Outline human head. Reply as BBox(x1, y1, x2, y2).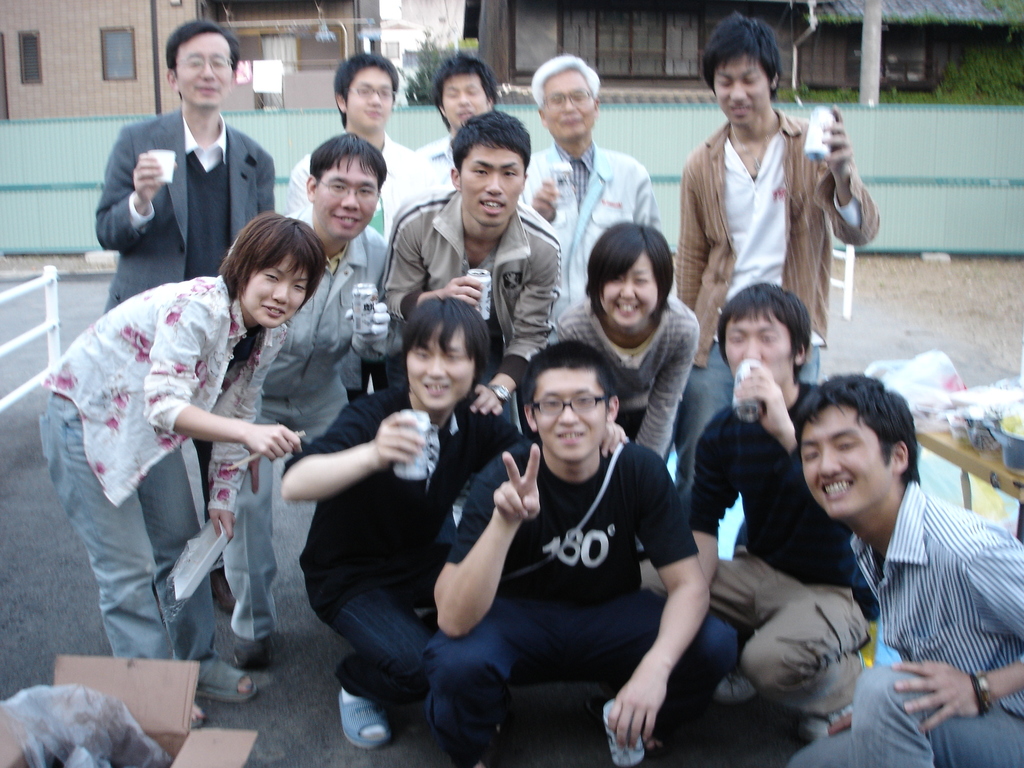
BBox(807, 385, 918, 529).
